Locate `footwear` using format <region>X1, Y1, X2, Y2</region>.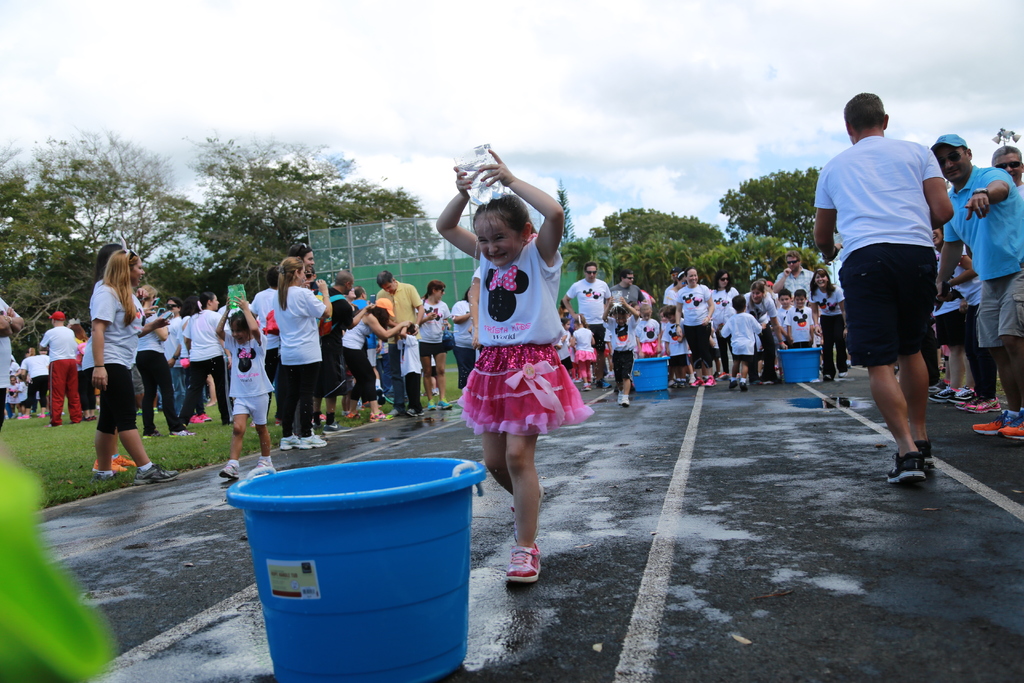
<region>281, 431, 304, 453</region>.
